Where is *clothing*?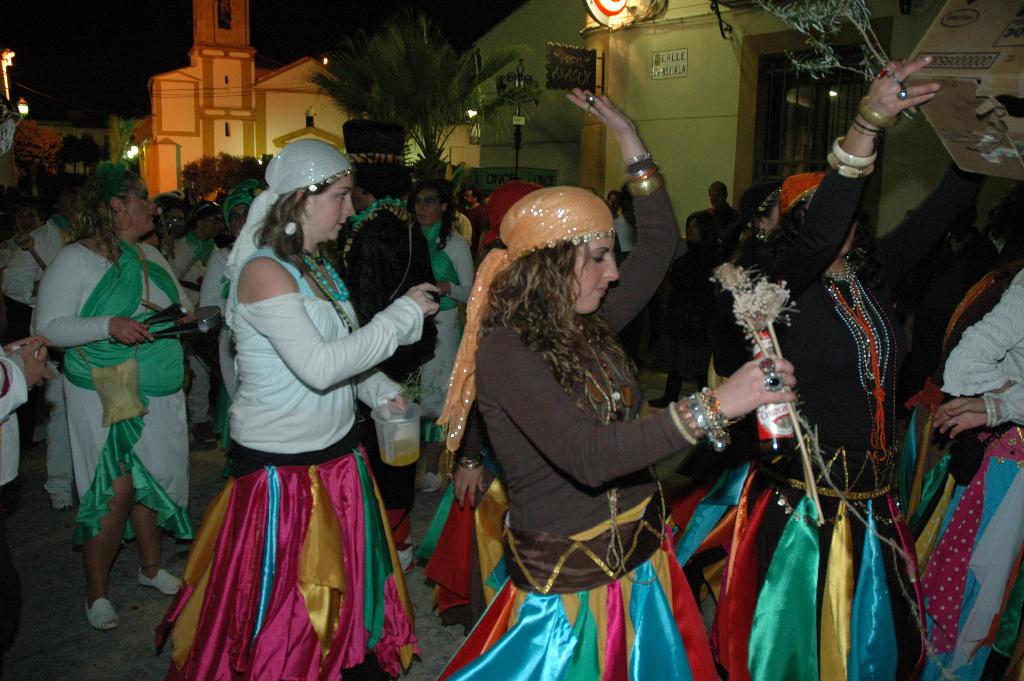
687 202 748 251.
